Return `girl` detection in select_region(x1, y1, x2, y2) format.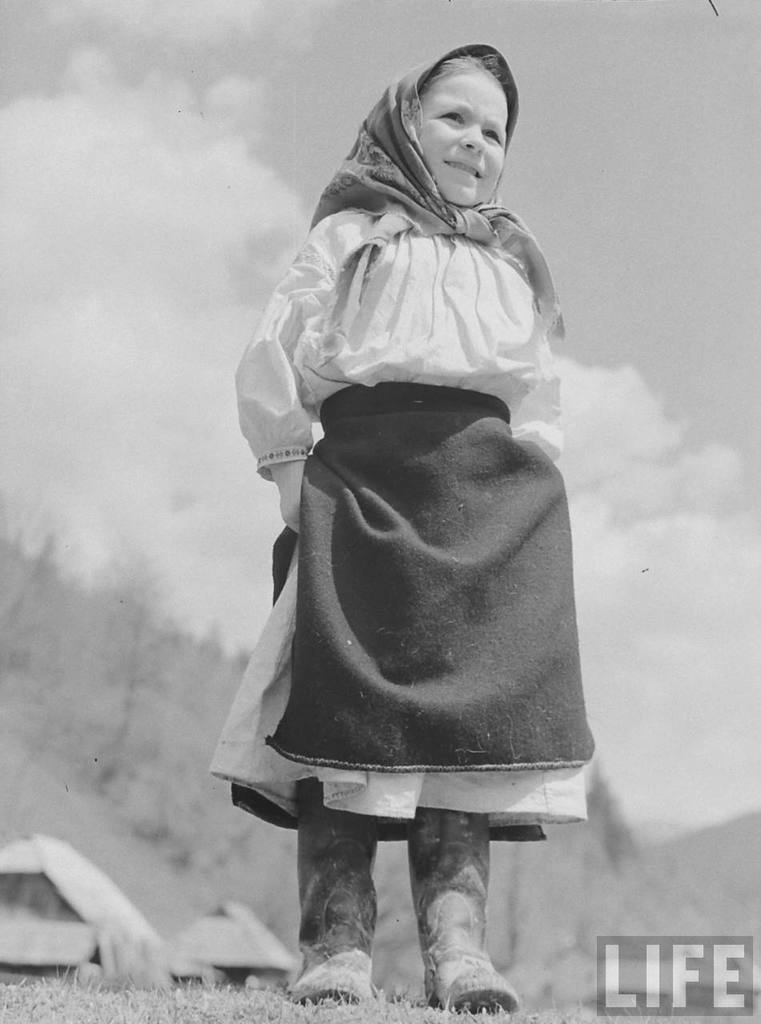
select_region(206, 42, 599, 1005).
